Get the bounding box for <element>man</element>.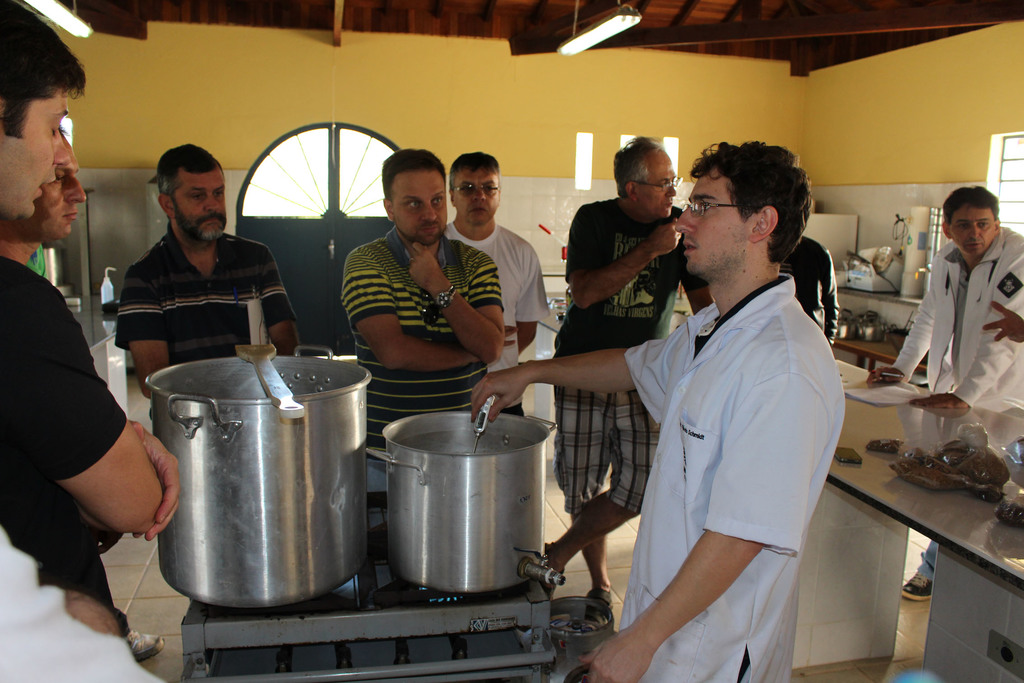
0 126 84 266.
